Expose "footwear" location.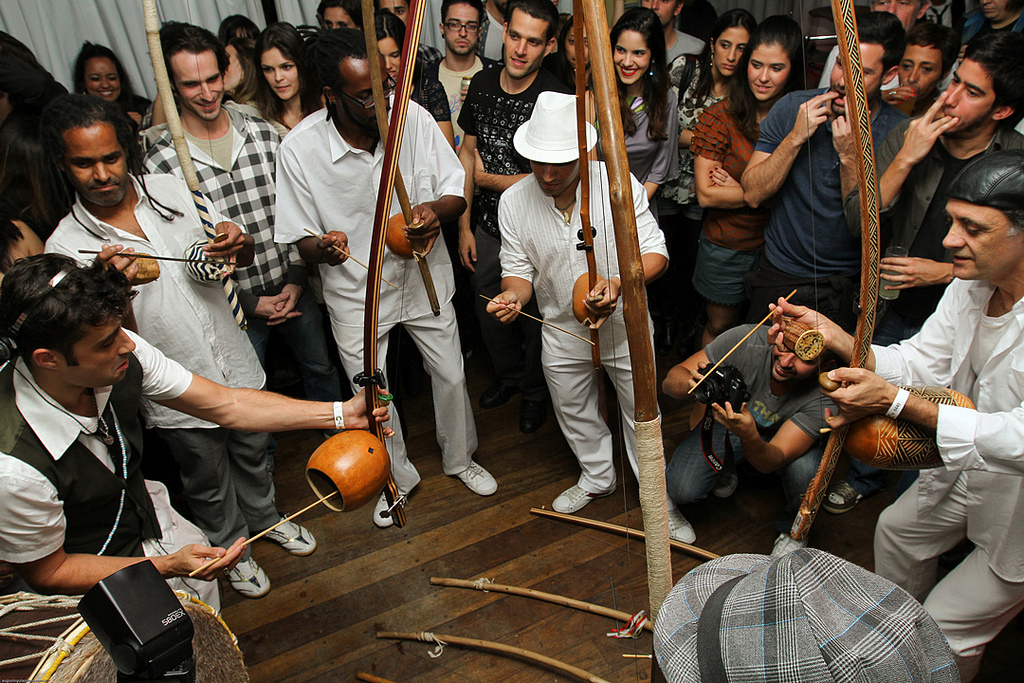
Exposed at <region>375, 492, 410, 526</region>.
